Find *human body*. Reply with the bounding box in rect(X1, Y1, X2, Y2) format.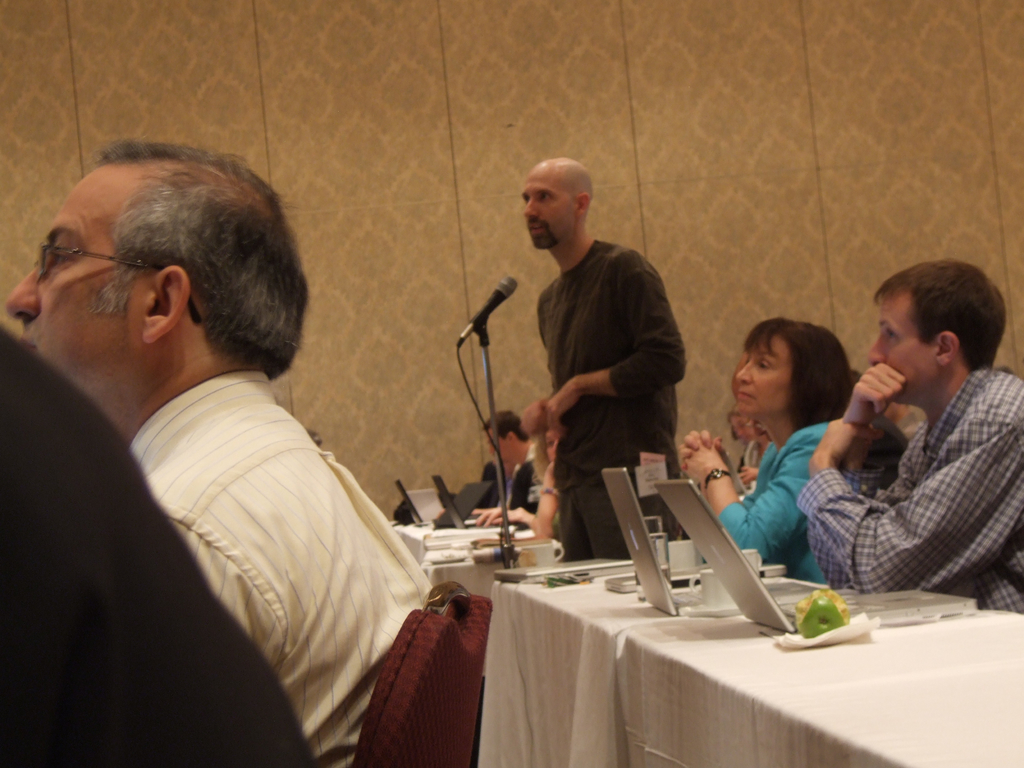
rect(0, 323, 317, 767).
